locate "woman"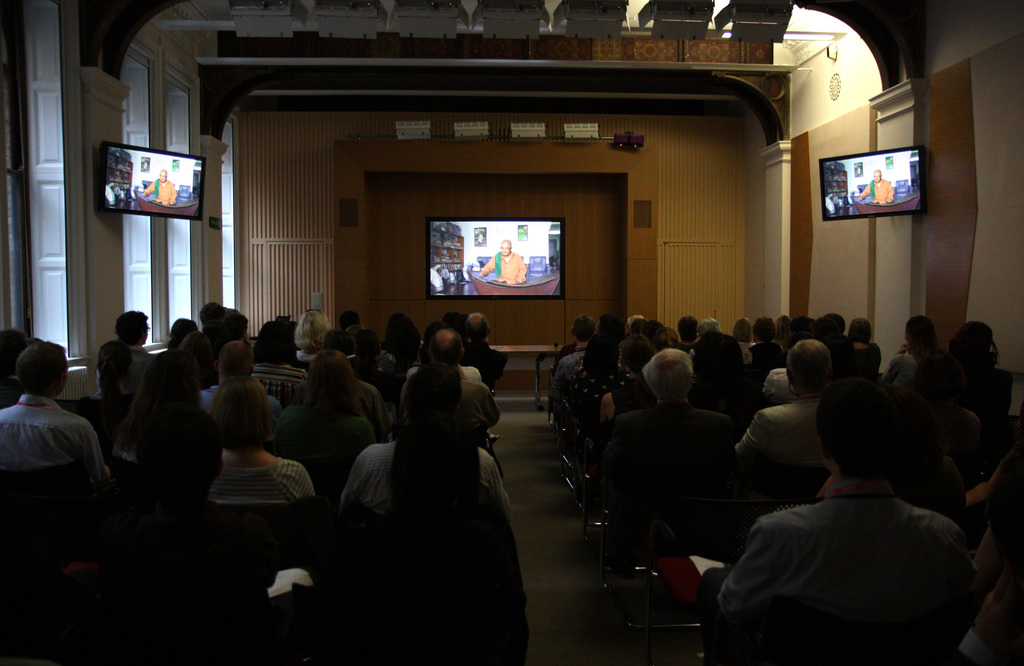
region(744, 318, 783, 385)
